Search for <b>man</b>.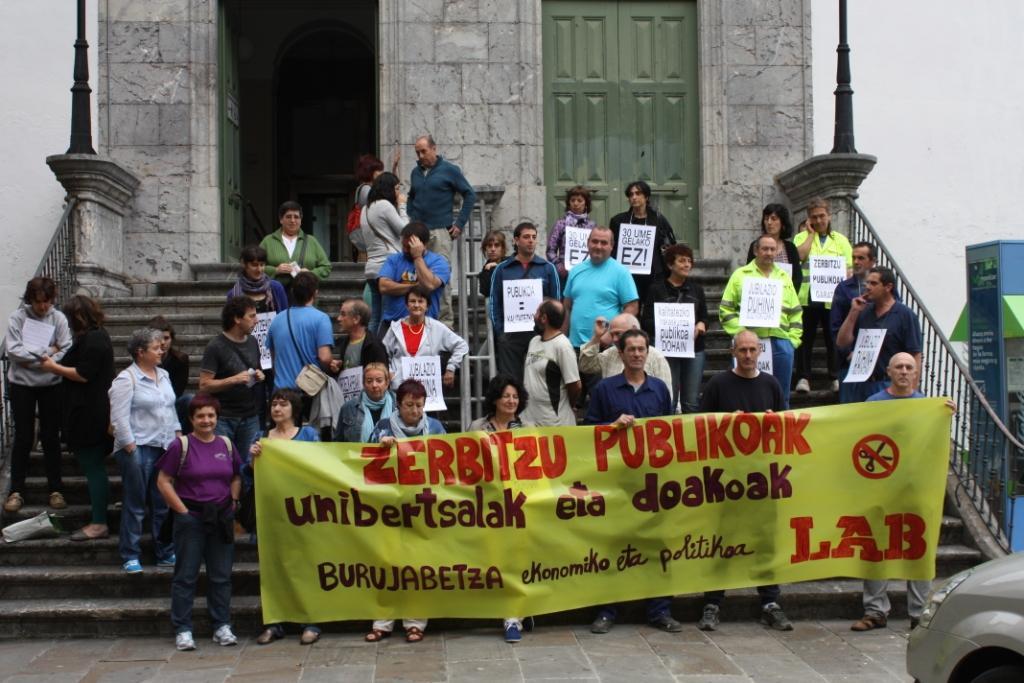
Found at (left=153, top=307, right=186, bottom=391).
